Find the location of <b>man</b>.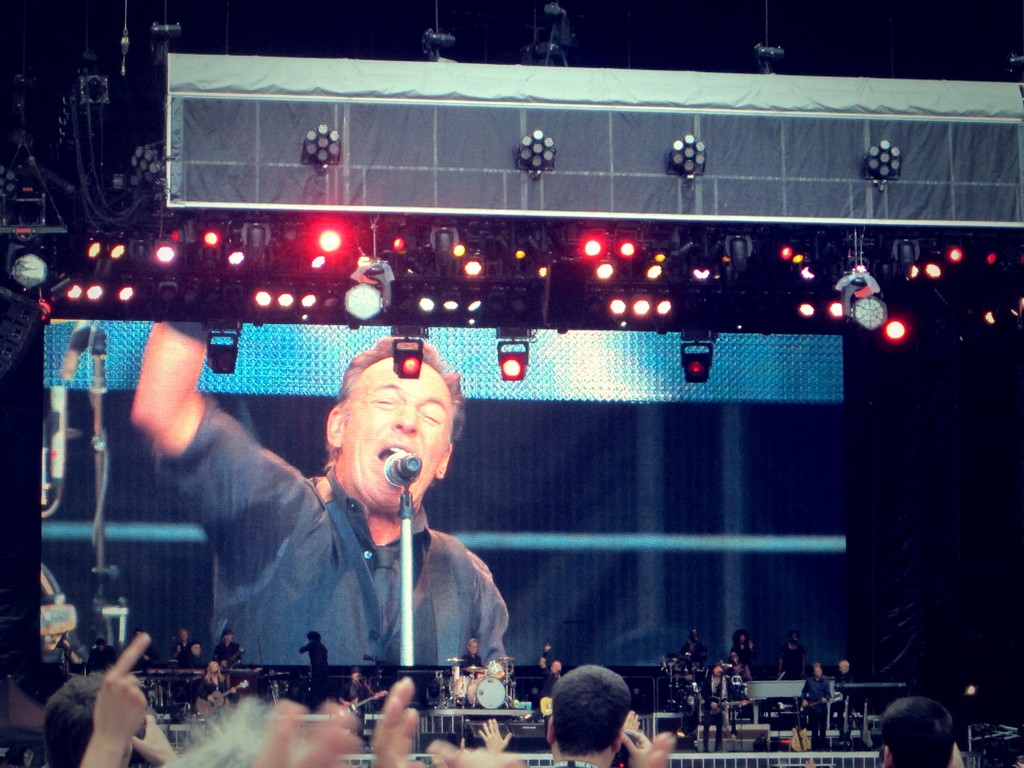
Location: <region>97, 638, 108, 655</region>.
